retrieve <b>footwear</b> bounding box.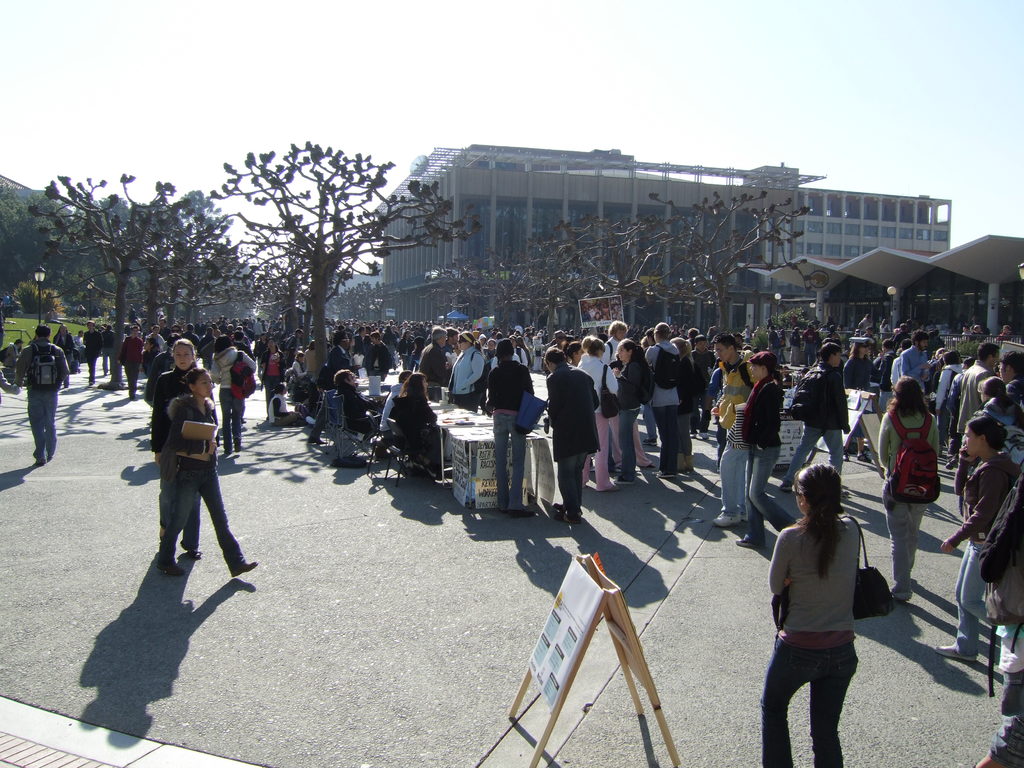
Bounding box: x1=742, y1=509, x2=749, y2=522.
